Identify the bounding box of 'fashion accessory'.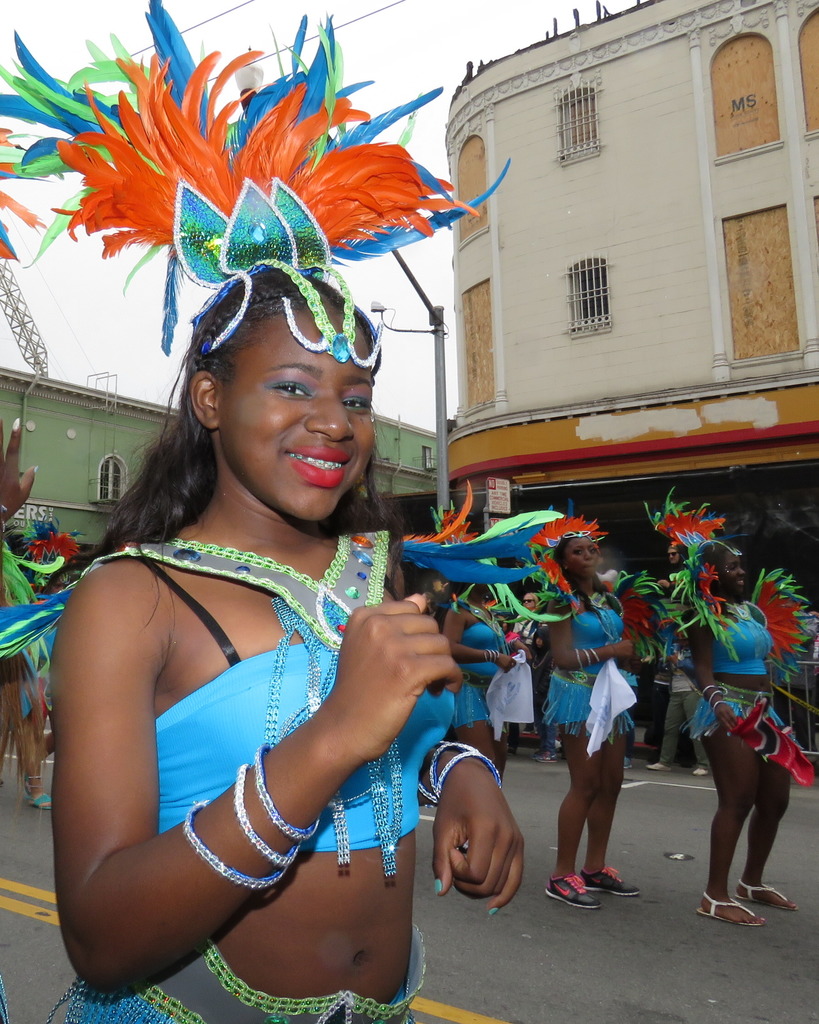
694, 892, 762, 925.
